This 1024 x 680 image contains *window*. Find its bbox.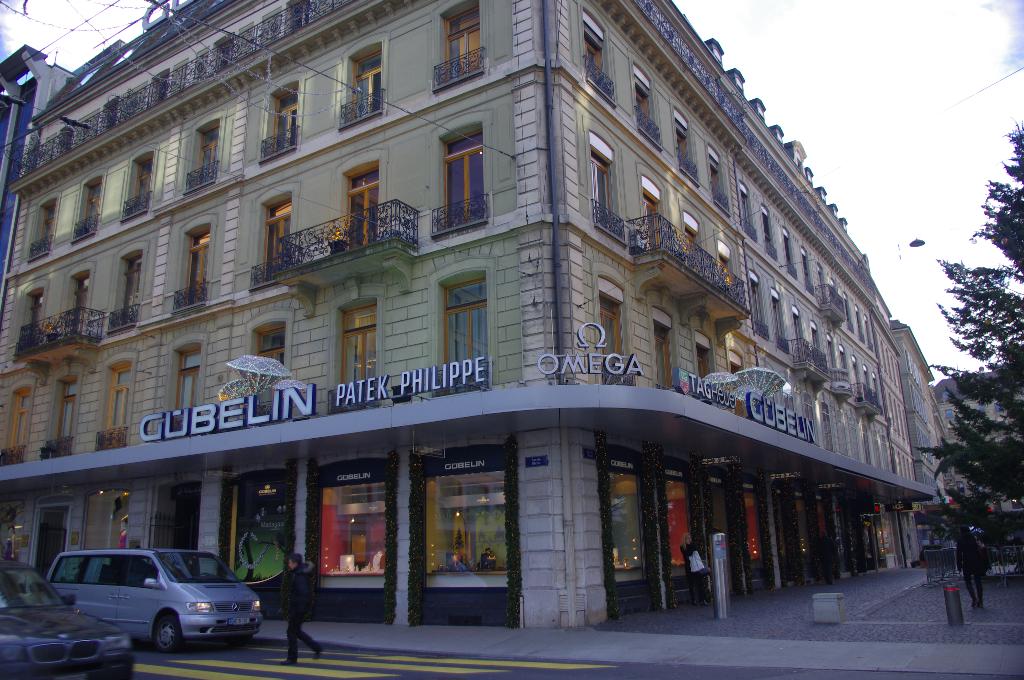
[655,319,669,390].
